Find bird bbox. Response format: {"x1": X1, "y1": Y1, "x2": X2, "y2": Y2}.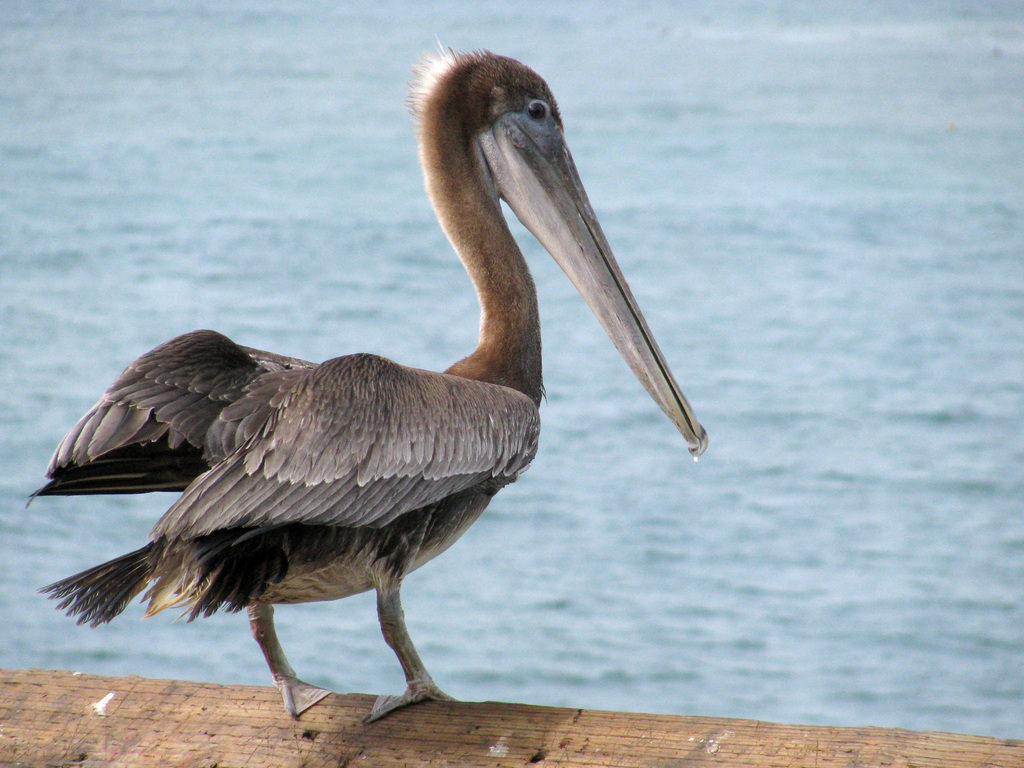
{"x1": 54, "y1": 99, "x2": 648, "y2": 731}.
